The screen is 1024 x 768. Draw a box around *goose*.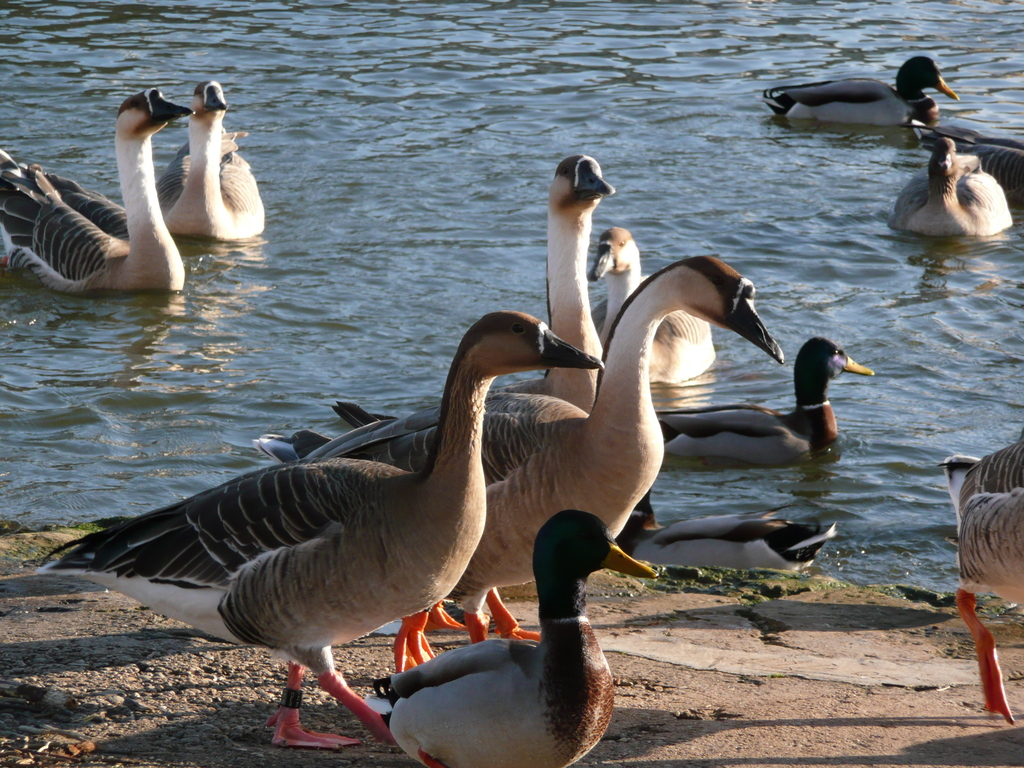
[x1=893, y1=138, x2=1016, y2=237].
